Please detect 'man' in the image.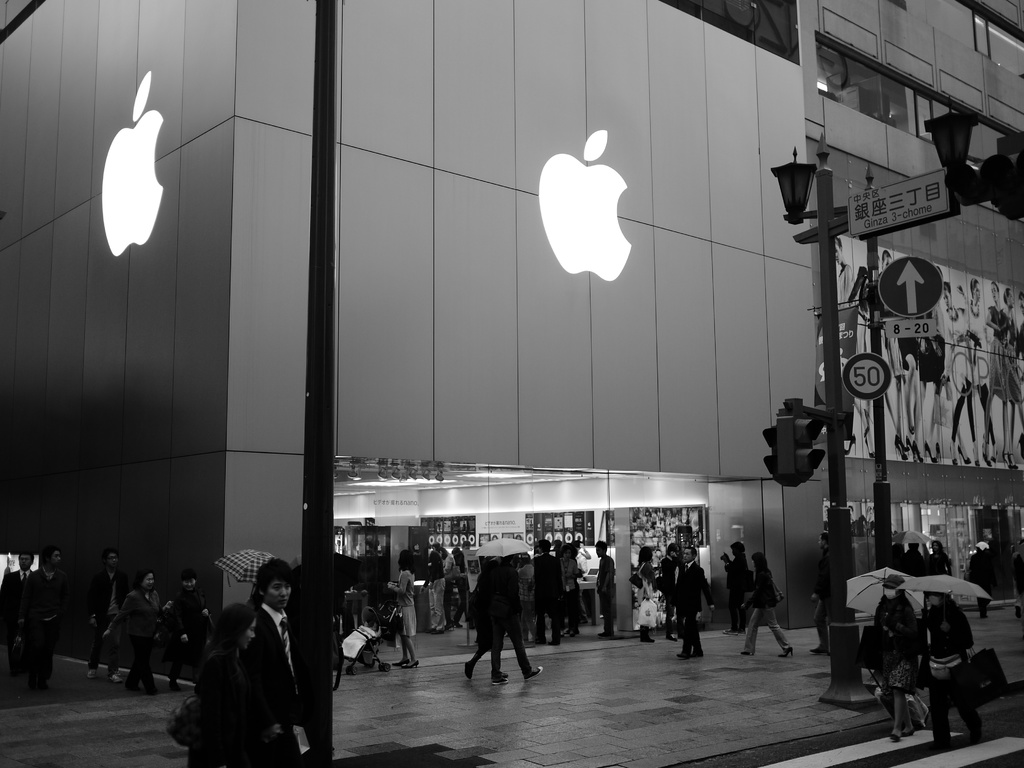
region(80, 549, 137, 682).
